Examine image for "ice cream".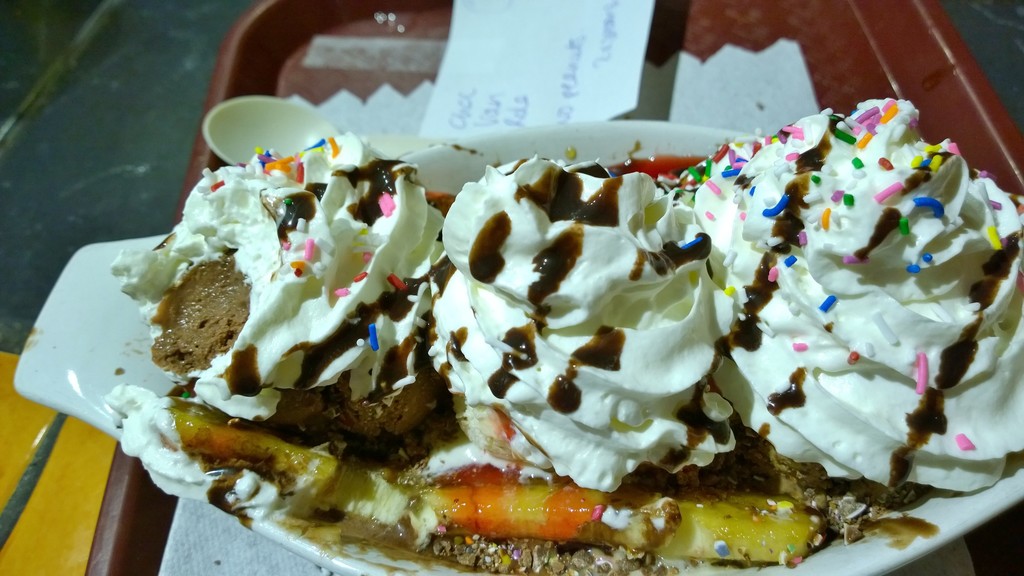
Examination result: 113, 102, 468, 505.
